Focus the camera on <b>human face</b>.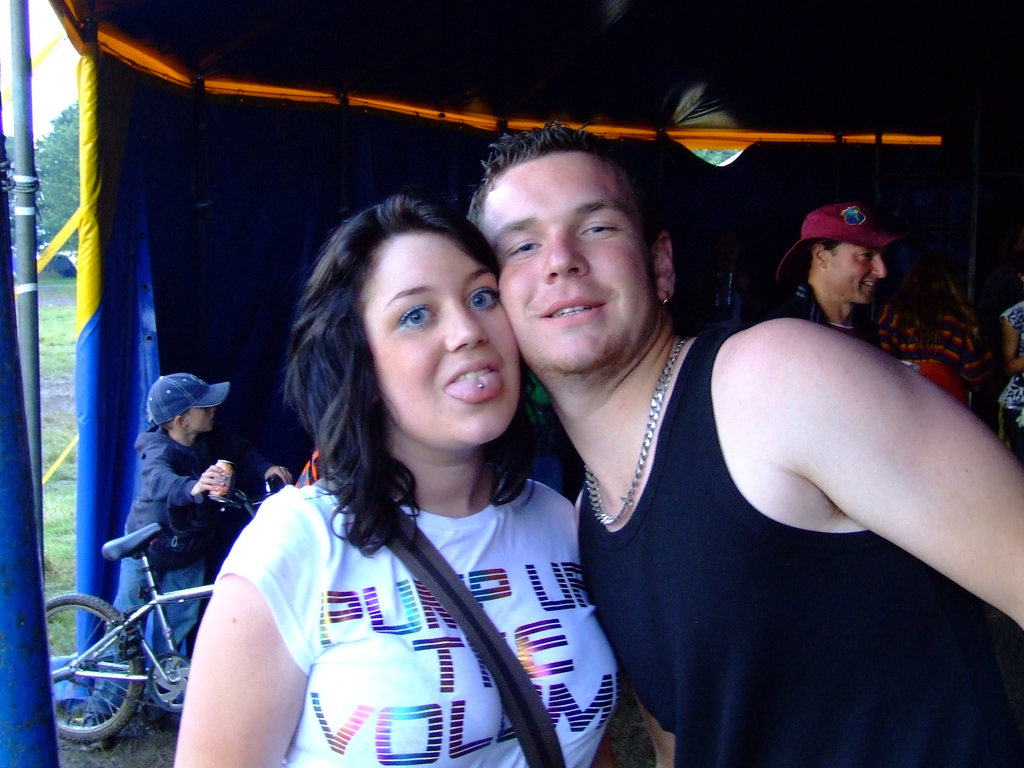
Focus region: l=474, t=156, r=648, b=371.
